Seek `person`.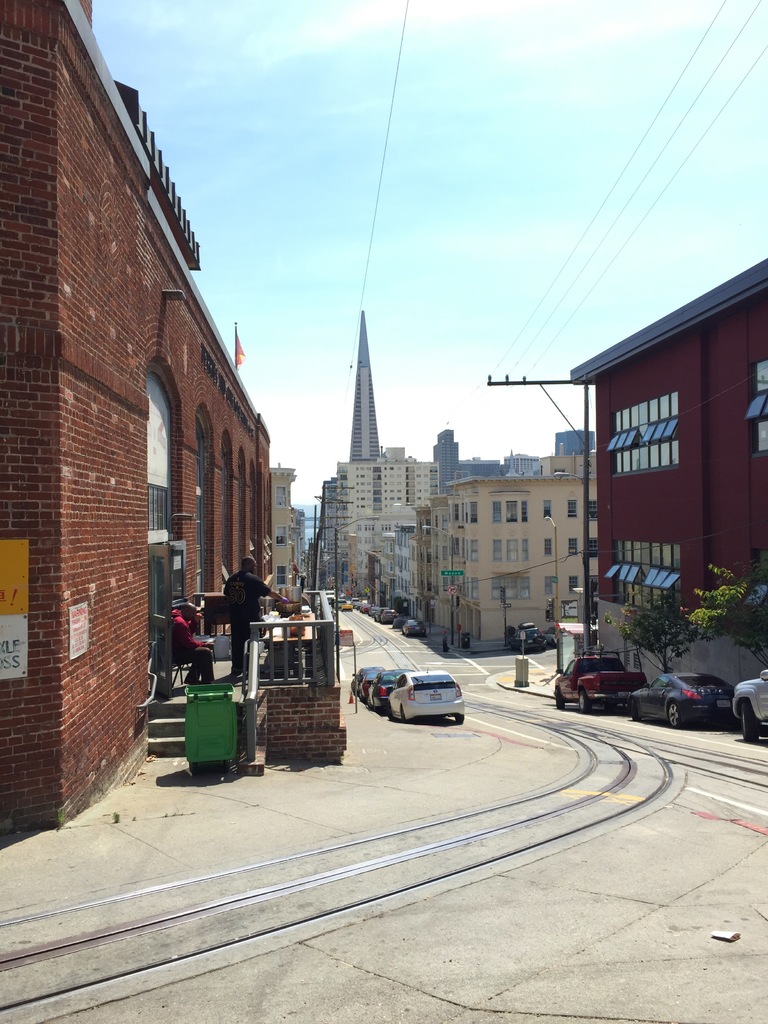
(x1=172, y1=601, x2=210, y2=685).
